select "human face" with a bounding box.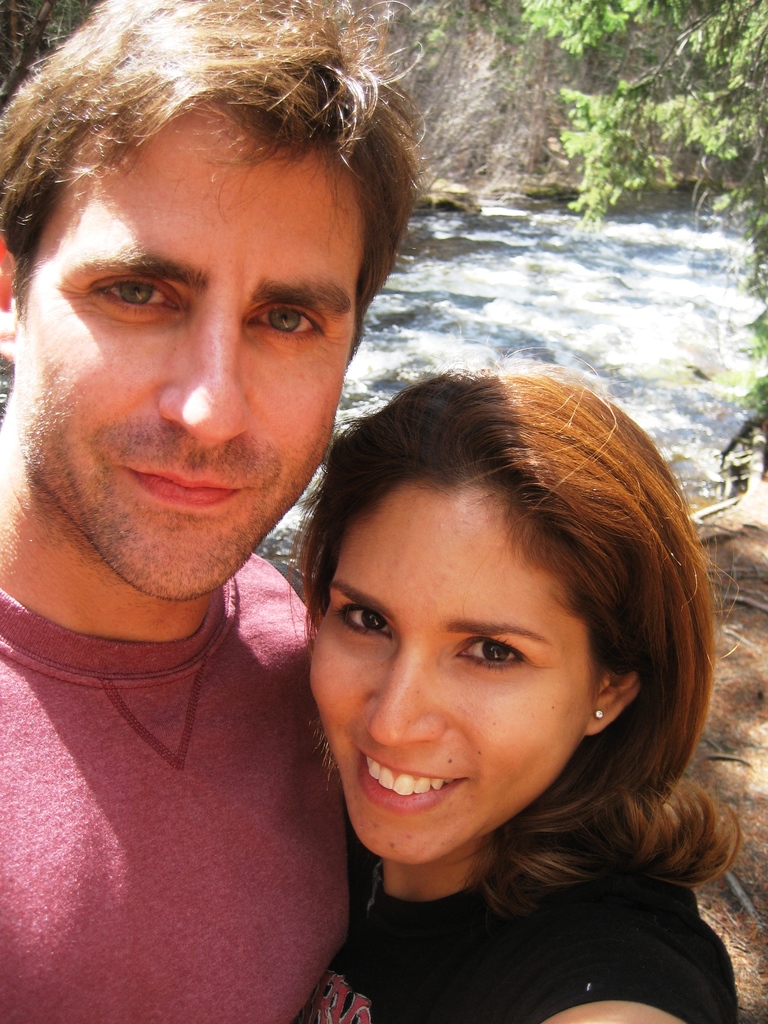
locate(13, 111, 353, 600).
